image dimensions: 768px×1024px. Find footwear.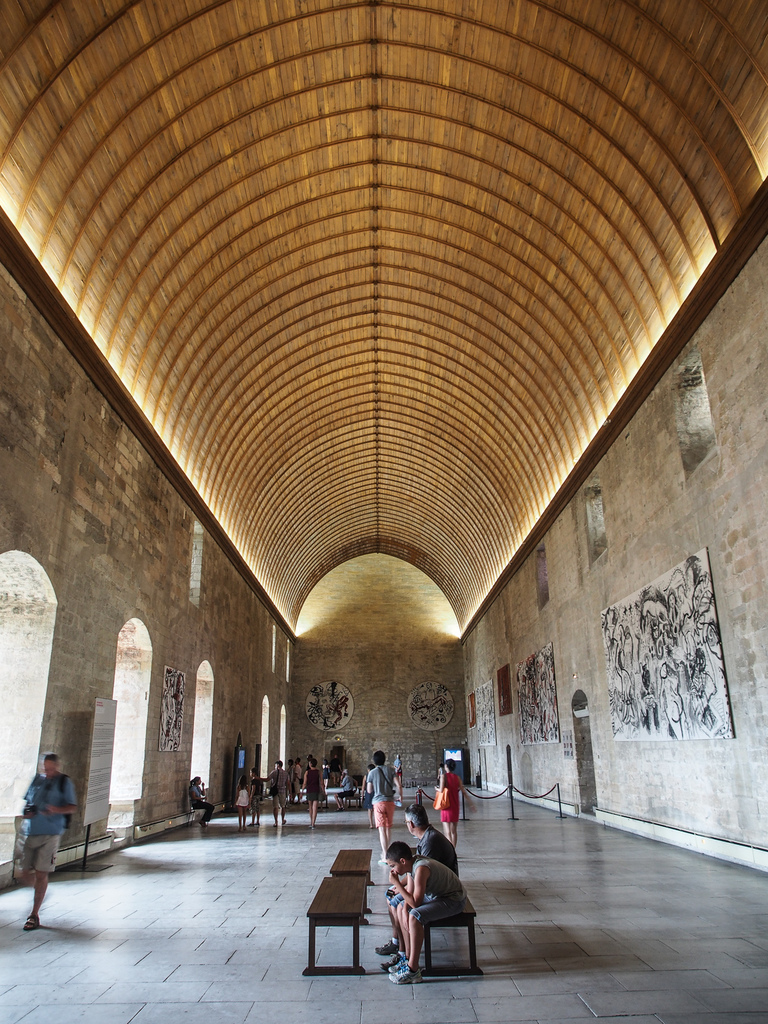
<bbox>390, 963, 425, 987</bbox>.
